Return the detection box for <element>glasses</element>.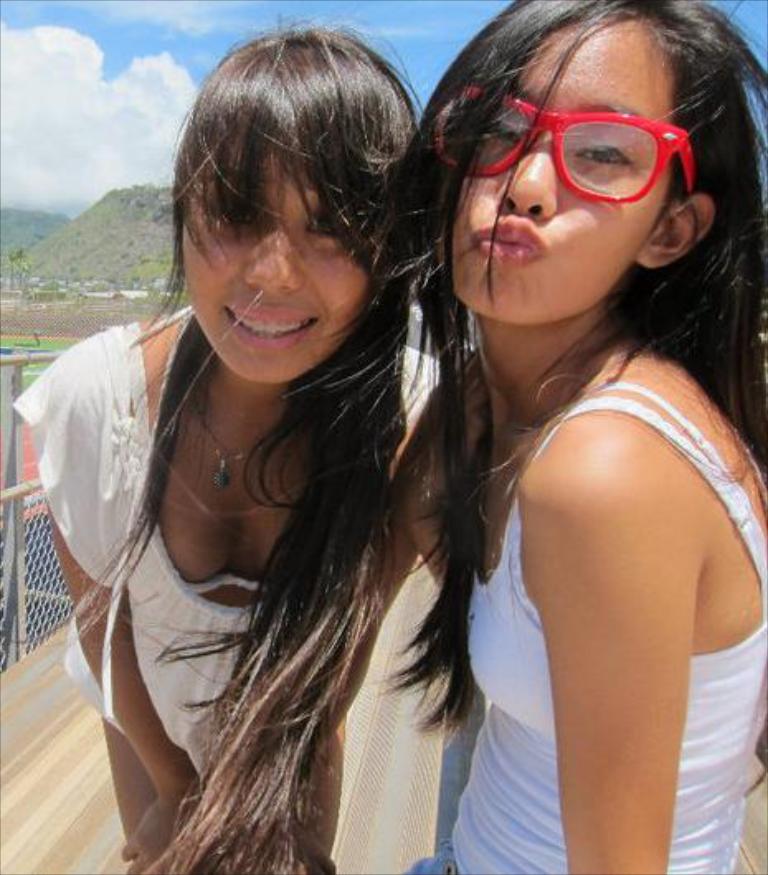
box=[448, 83, 718, 193].
